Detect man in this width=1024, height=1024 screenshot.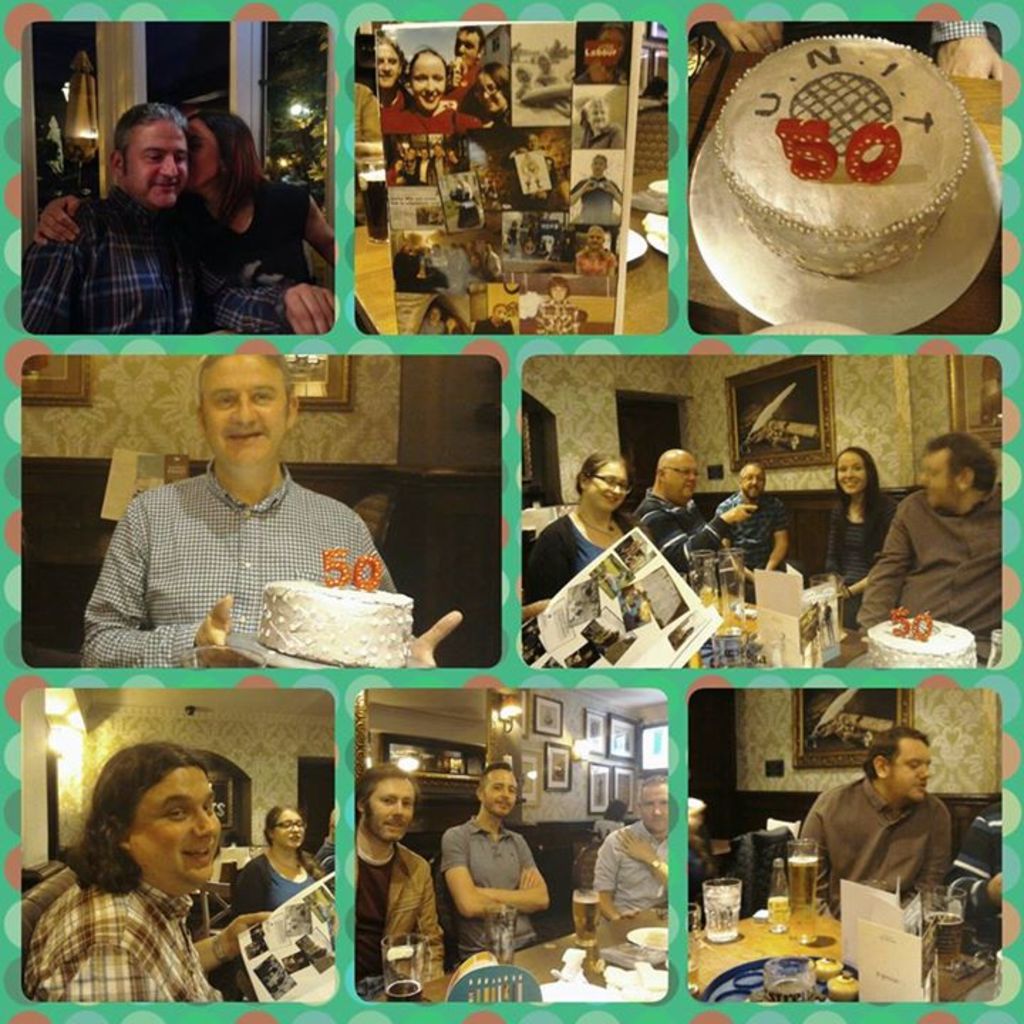
Detection: 860, 431, 1007, 656.
